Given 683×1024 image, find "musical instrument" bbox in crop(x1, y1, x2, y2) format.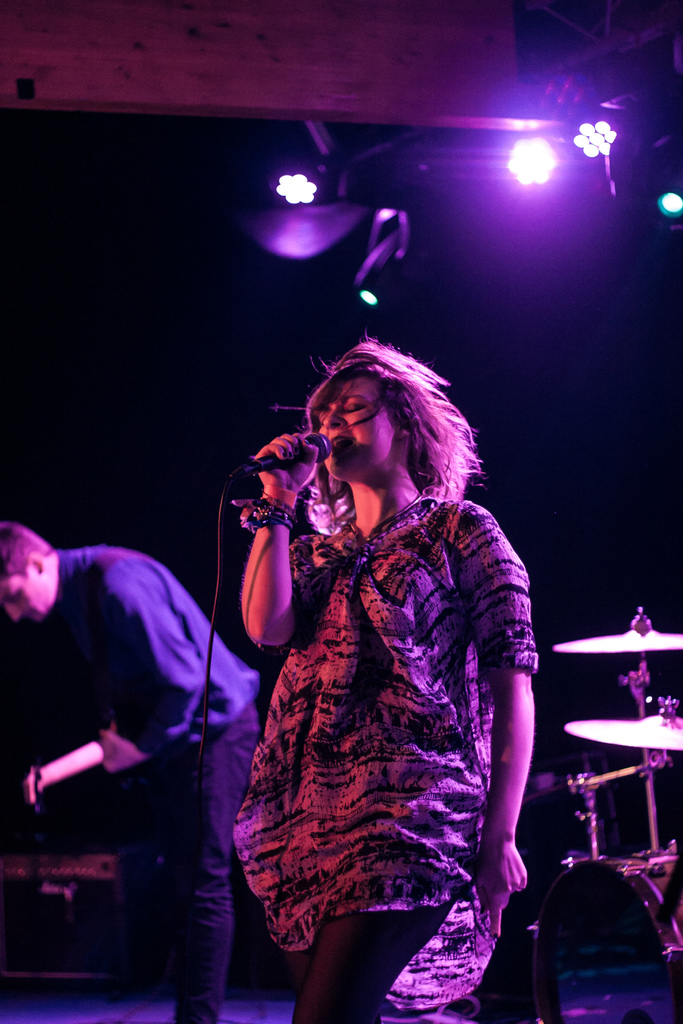
crop(551, 619, 682, 655).
